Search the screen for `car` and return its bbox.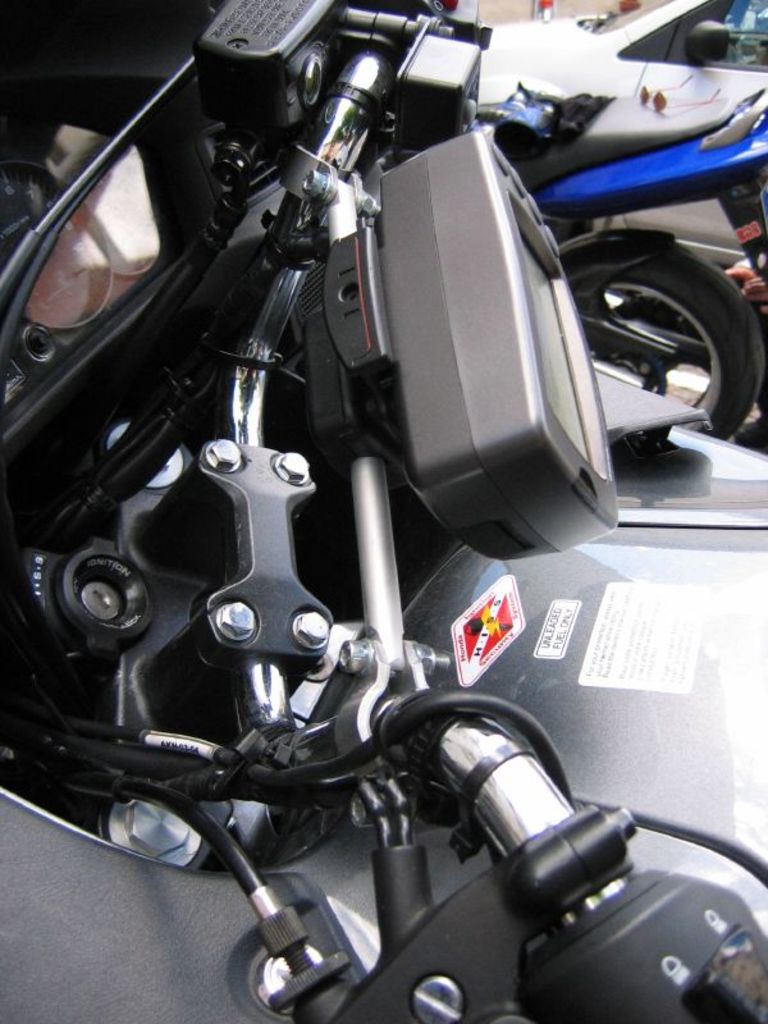
Found: (x1=475, y1=0, x2=767, y2=266).
